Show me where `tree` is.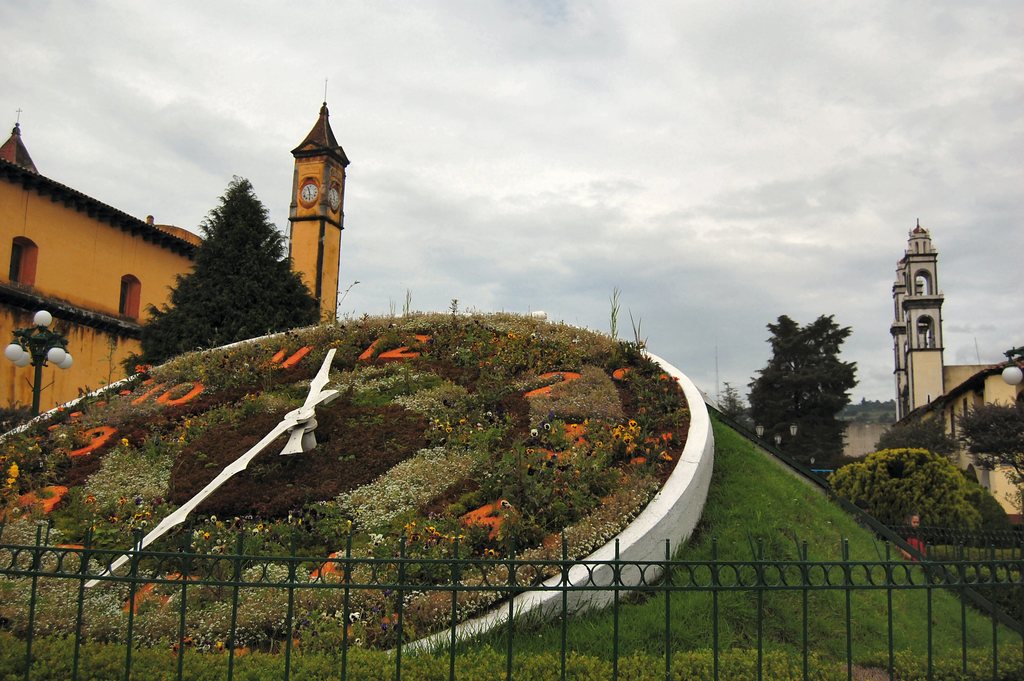
`tree` is at (x1=742, y1=309, x2=866, y2=480).
